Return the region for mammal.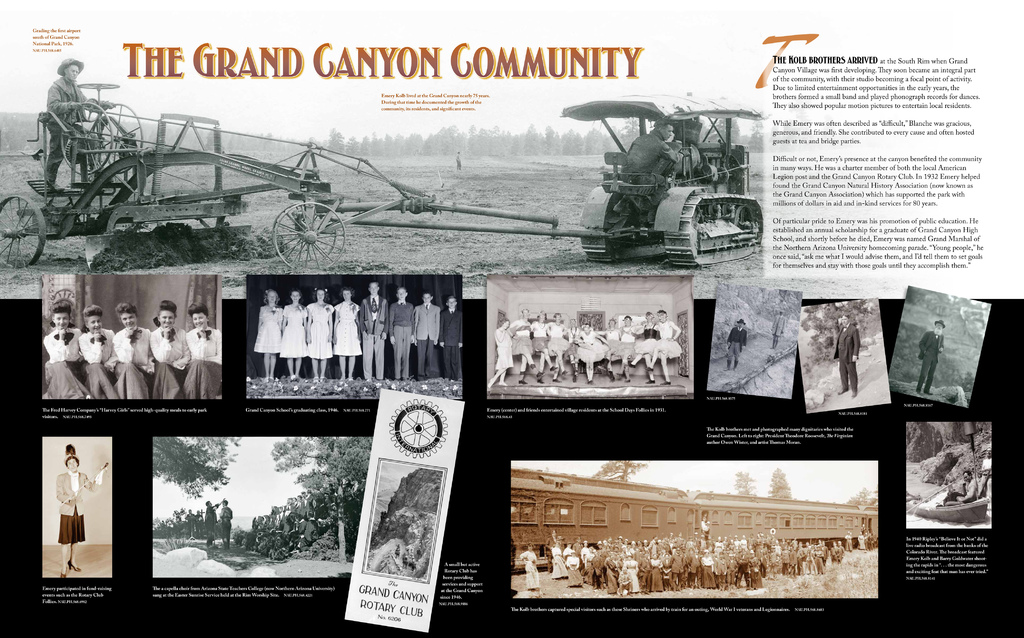
left=45, top=57, right=100, bottom=193.
